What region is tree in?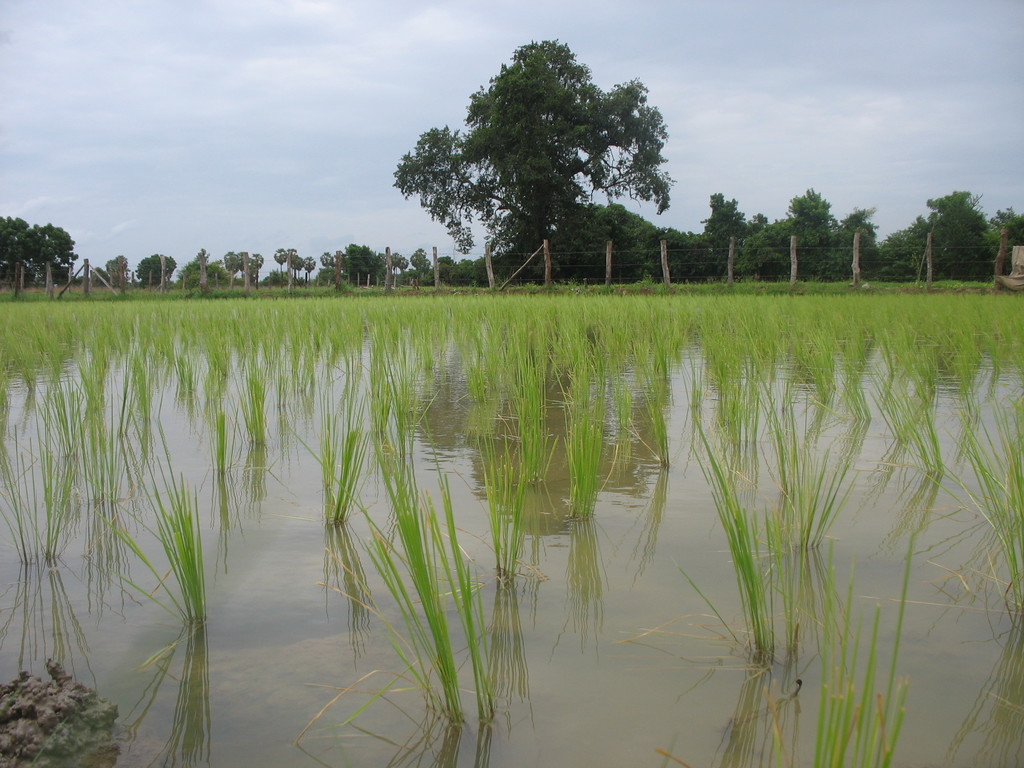
(left=919, top=185, right=981, bottom=280).
